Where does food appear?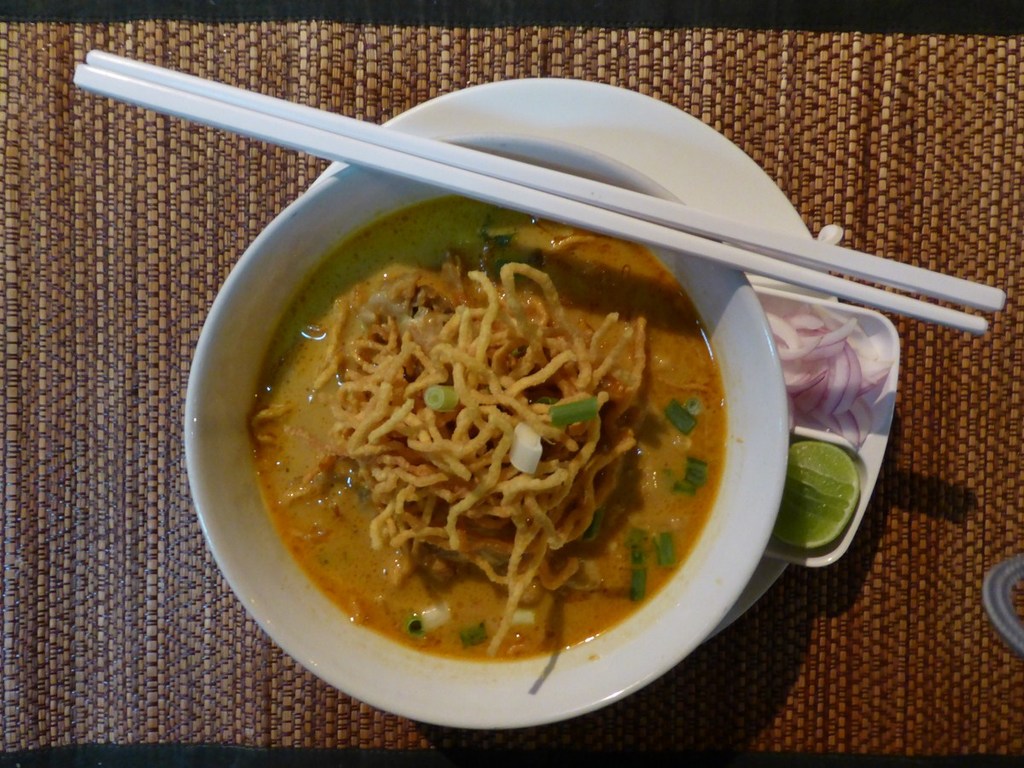
Appears at (783,445,860,559).
